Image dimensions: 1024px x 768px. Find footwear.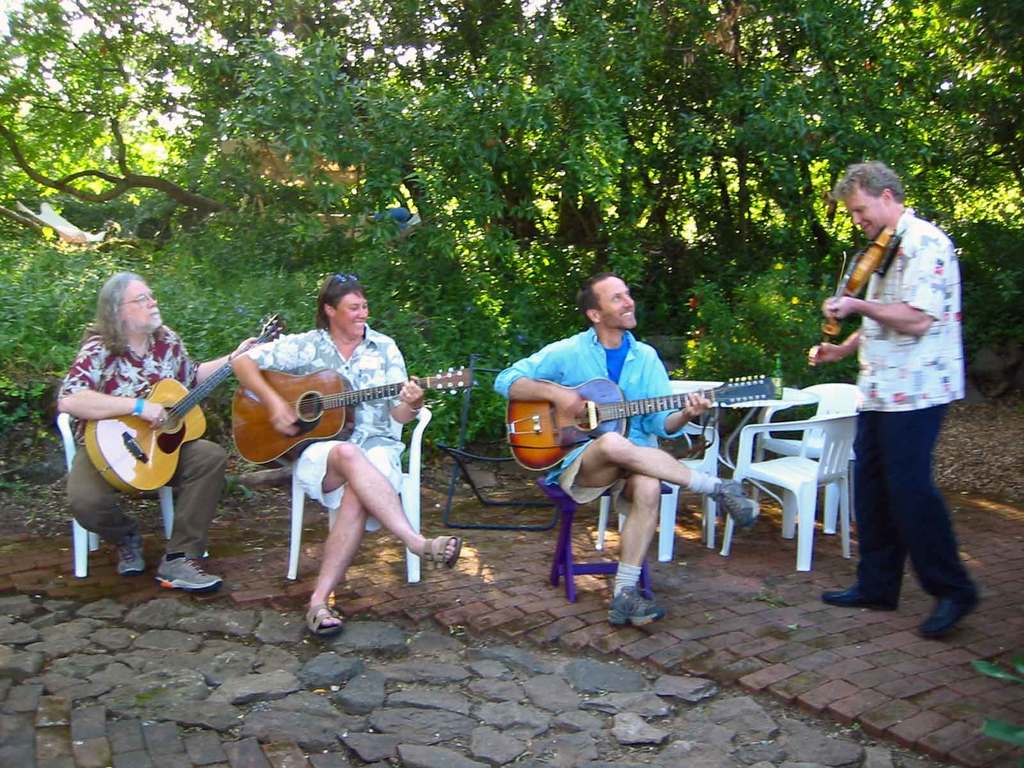
left=605, top=584, right=666, bottom=634.
